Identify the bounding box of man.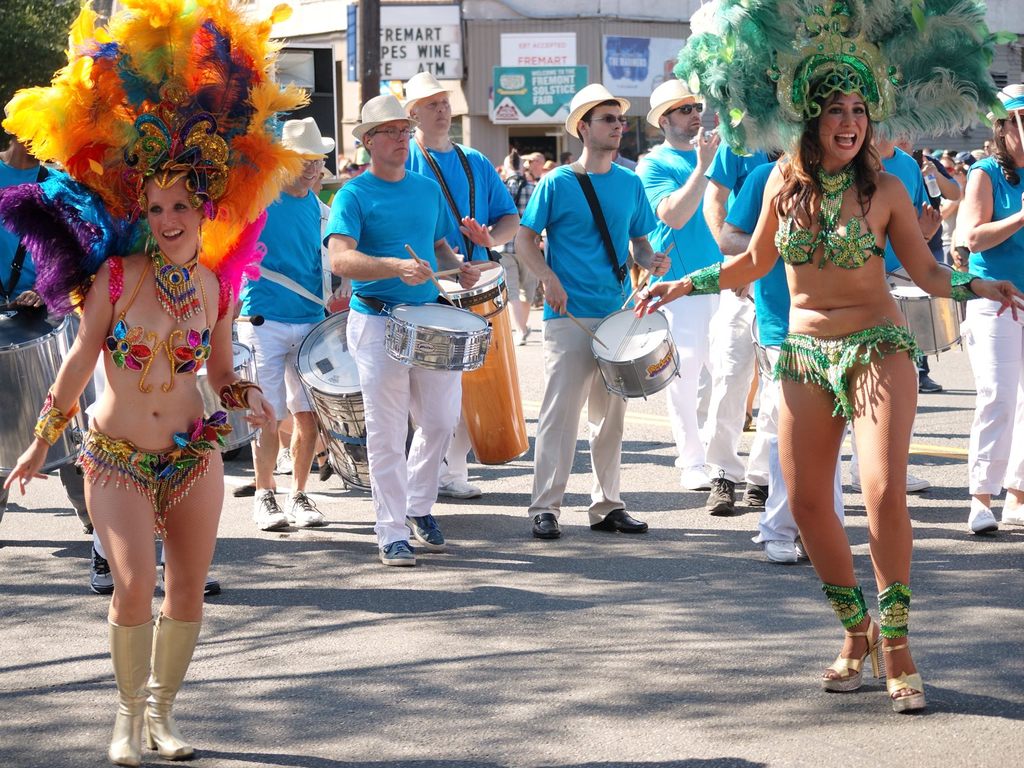
BBox(516, 83, 673, 543).
